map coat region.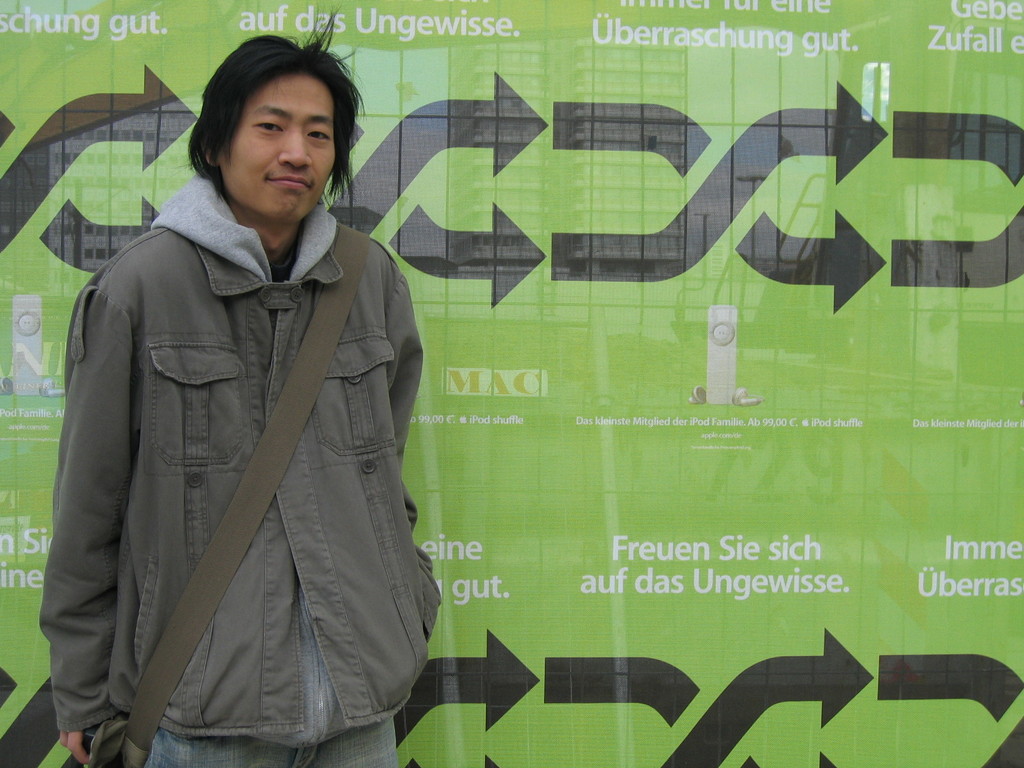
Mapped to BBox(53, 127, 430, 760).
